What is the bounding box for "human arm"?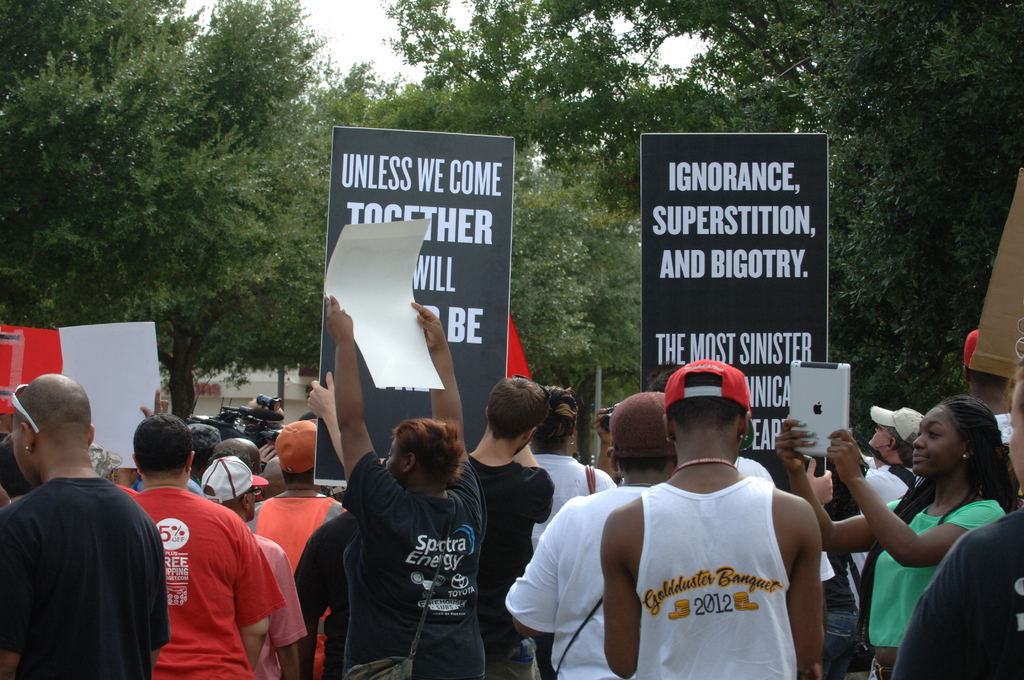
(227, 514, 274, 674).
